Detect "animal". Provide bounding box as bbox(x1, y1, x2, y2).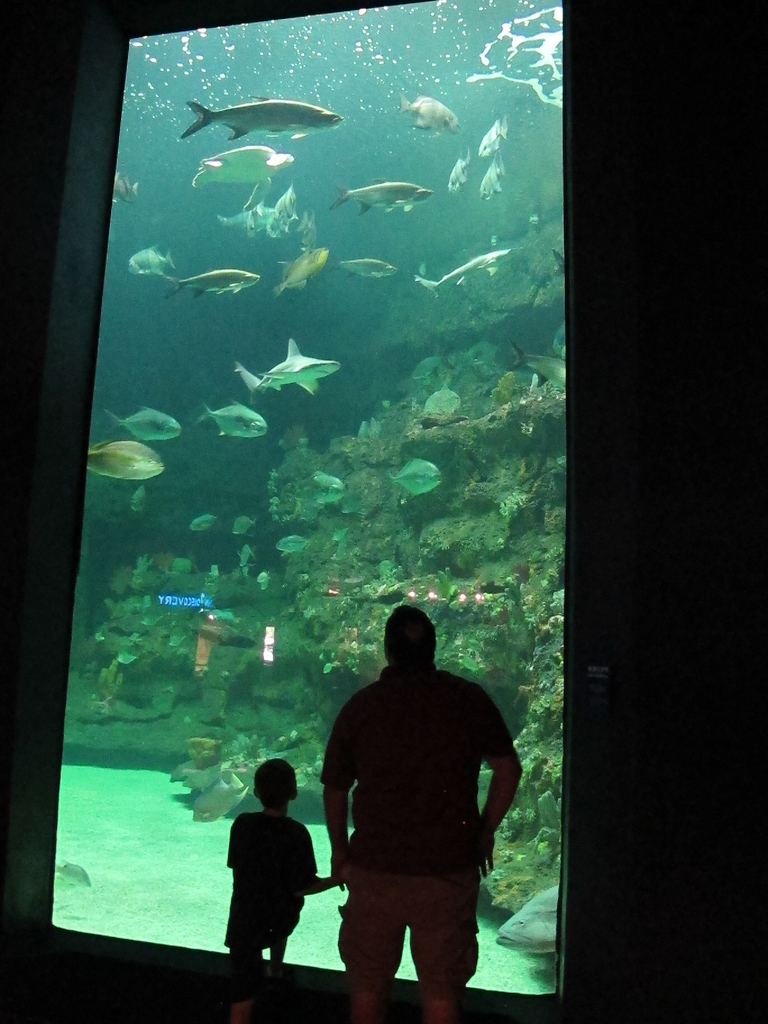
bbox(180, 102, 339, 138).
